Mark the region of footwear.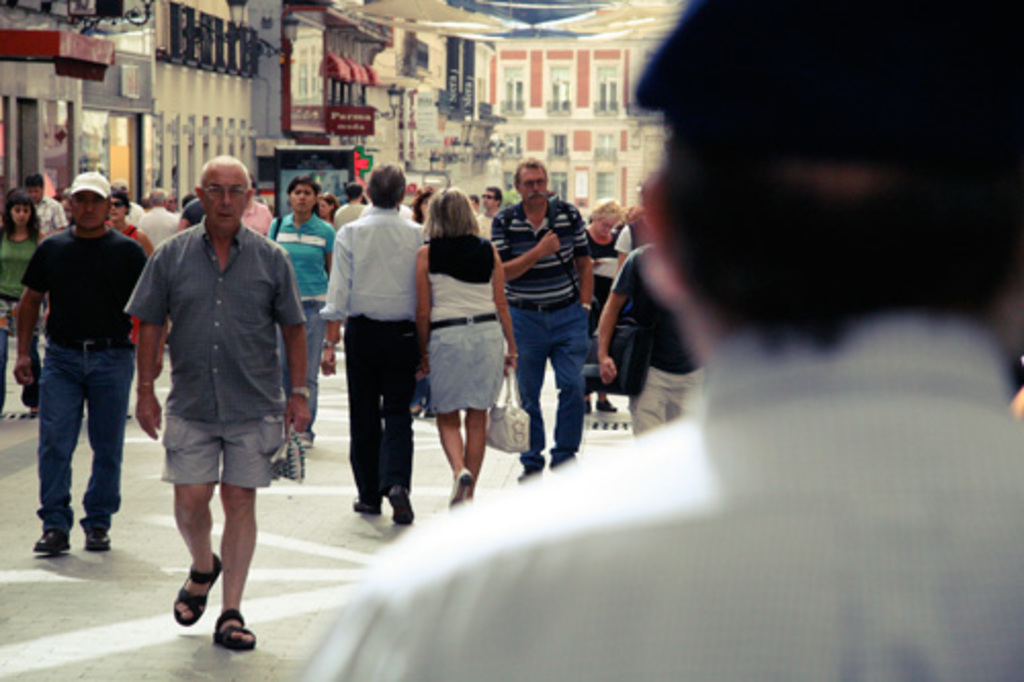
Region: locate(84, 530, 113, 553).
